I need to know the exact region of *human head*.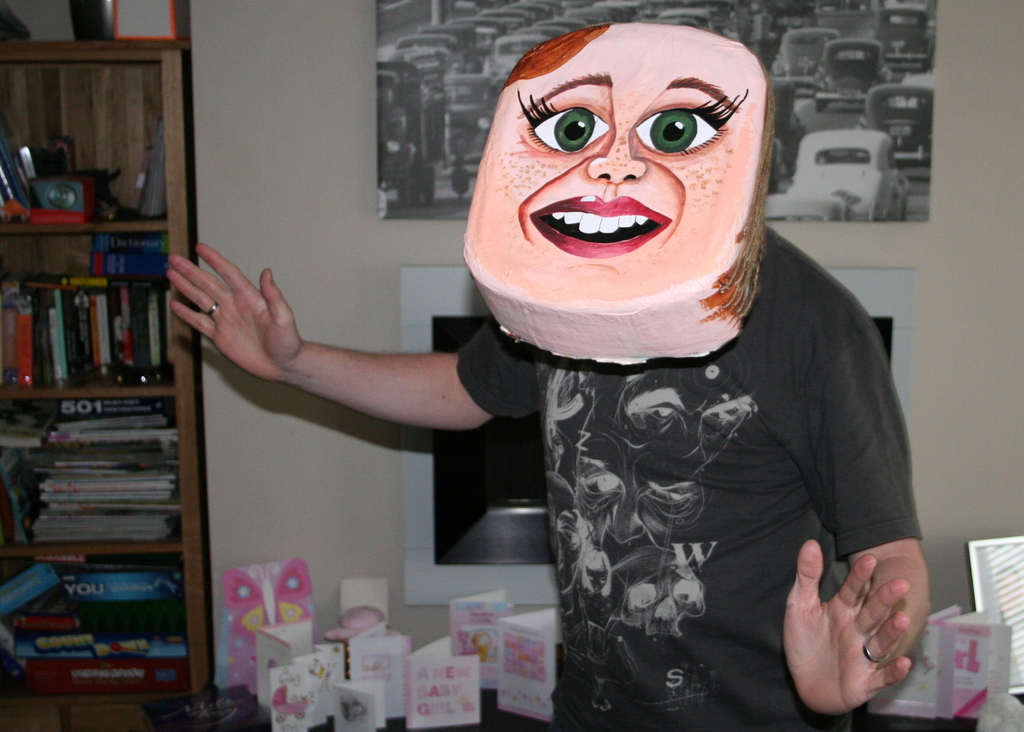
Region: {"left": 474, "top": 8, "right": 781, "bottom": 326}.
